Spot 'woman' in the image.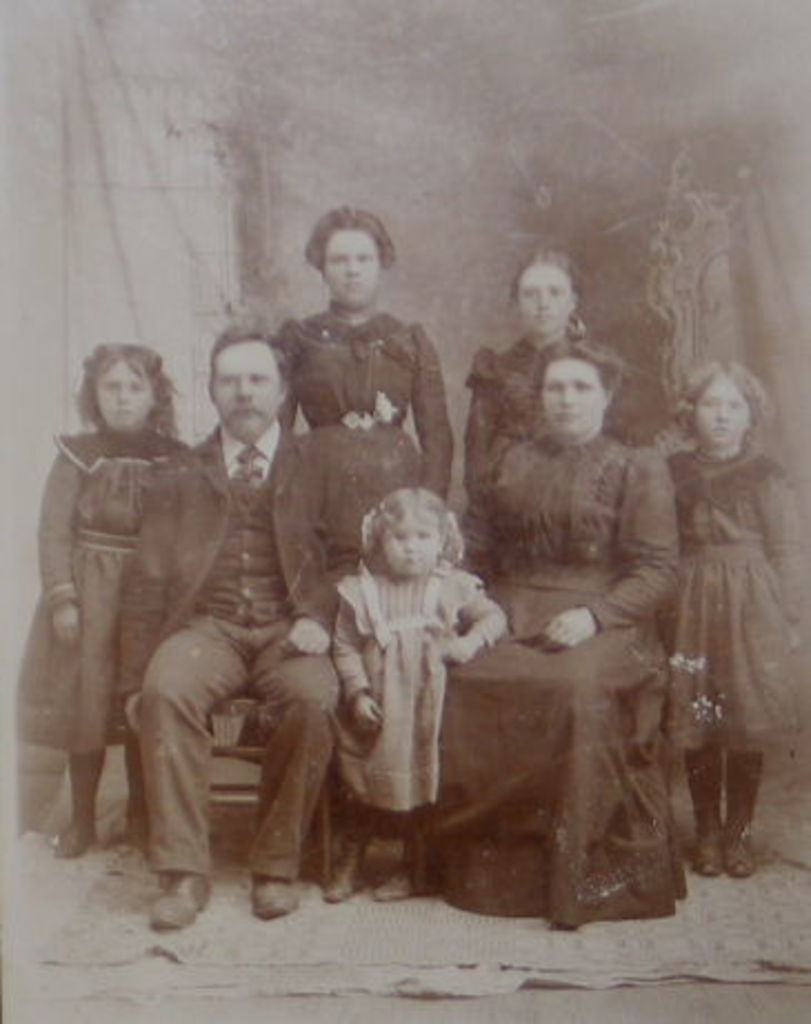
'woman' found at rect(278, 189, 455, 569).
